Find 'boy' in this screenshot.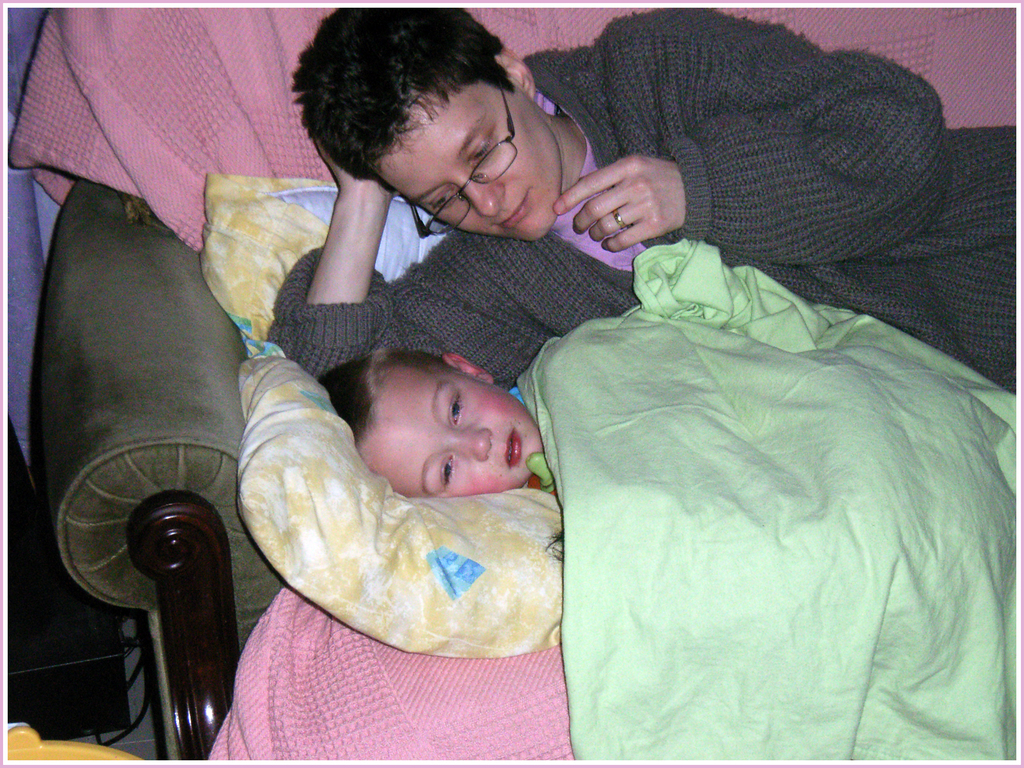
The bounding box for 'boy' is l=325, t=319, r=1023, b=591.
